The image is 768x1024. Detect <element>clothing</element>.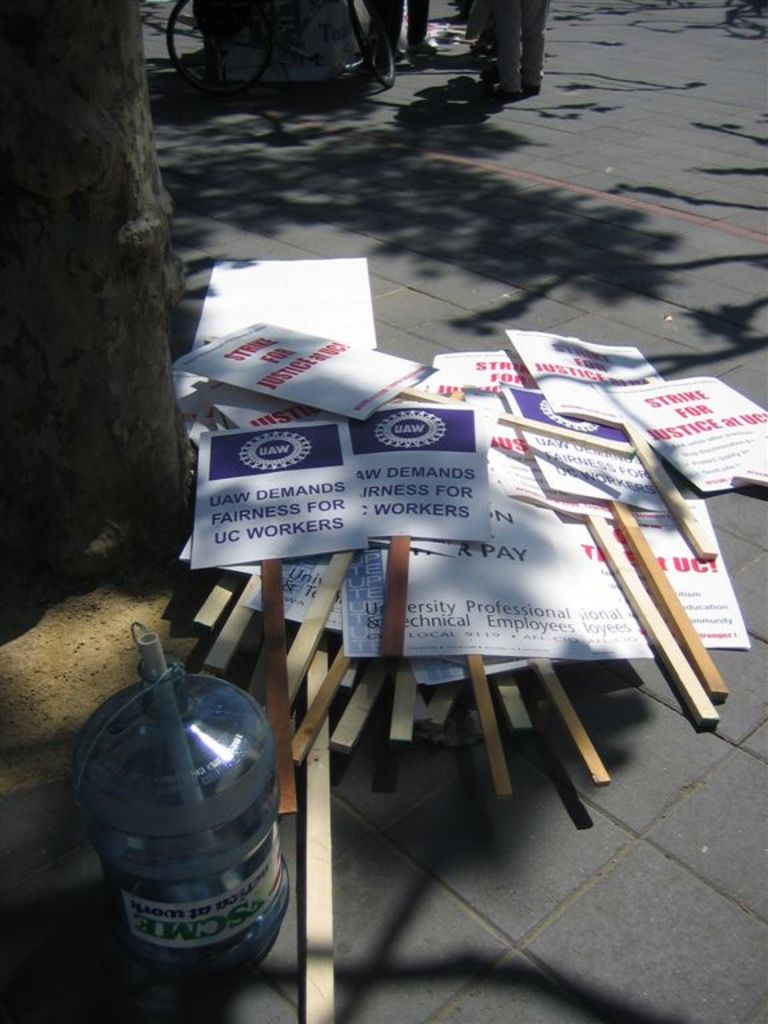
Detection: box=[369, 0, 429, 63].
